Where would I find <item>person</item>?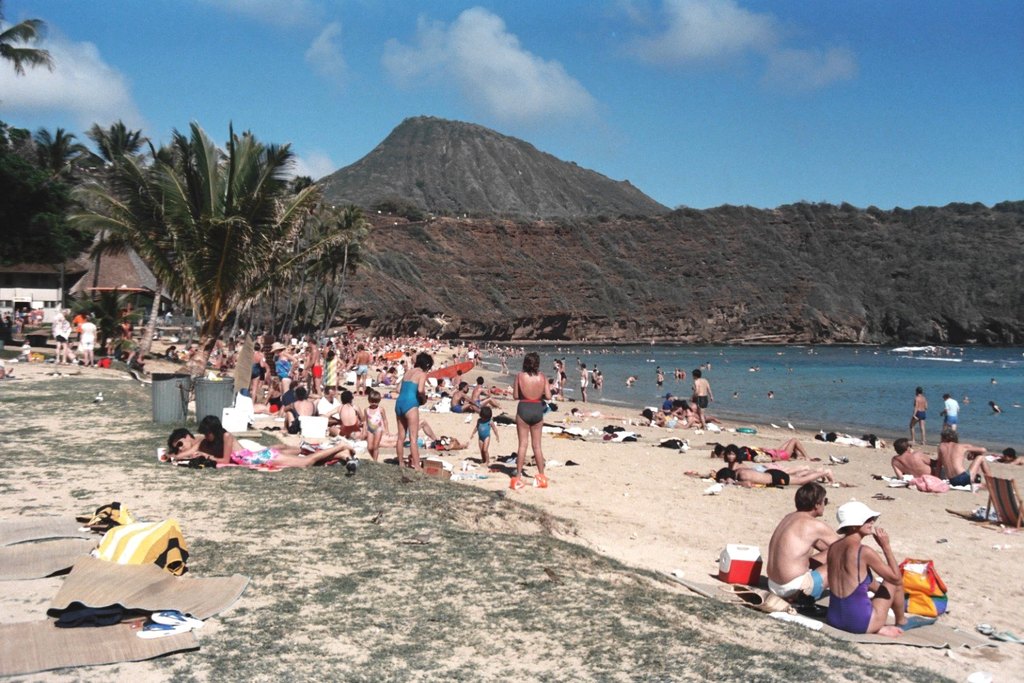
At bbox(673, 367, 679, 379).
